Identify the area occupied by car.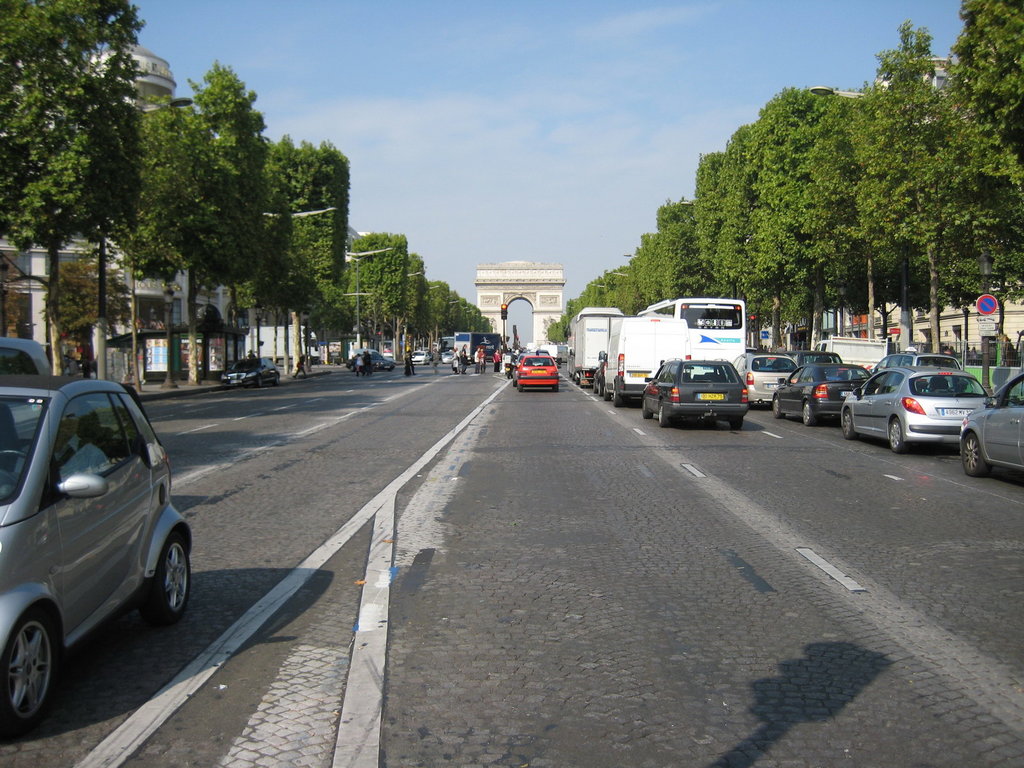
Area: bbox(531, 352, 549, 355).
